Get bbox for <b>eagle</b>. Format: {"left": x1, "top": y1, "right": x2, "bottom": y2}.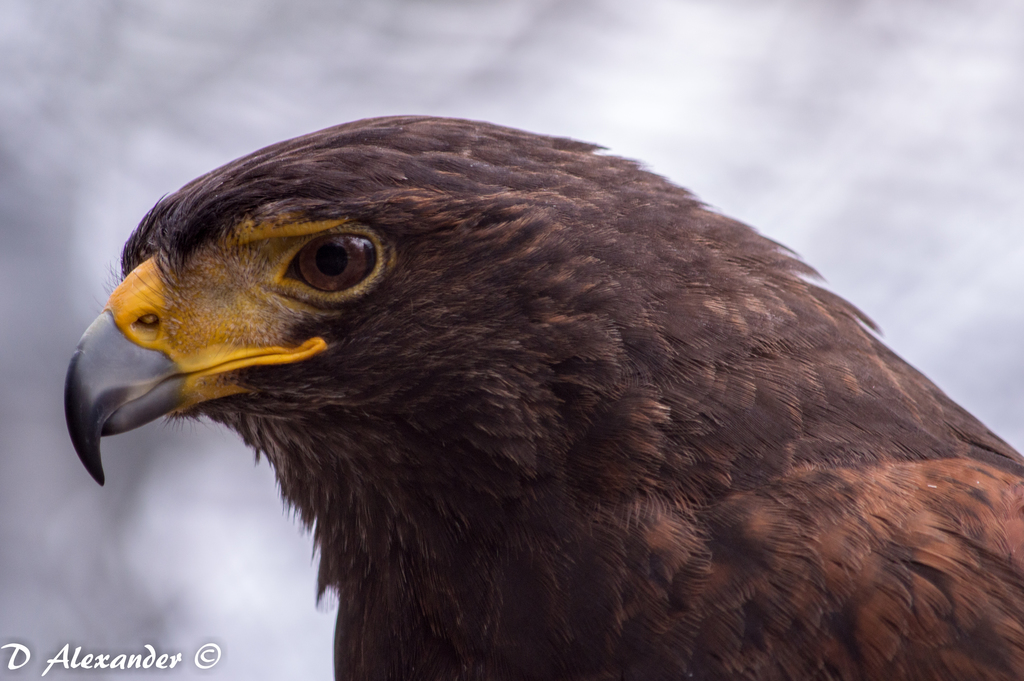
{"left": 63, "top": 108, "right": 1023, "bottom": 680}.
